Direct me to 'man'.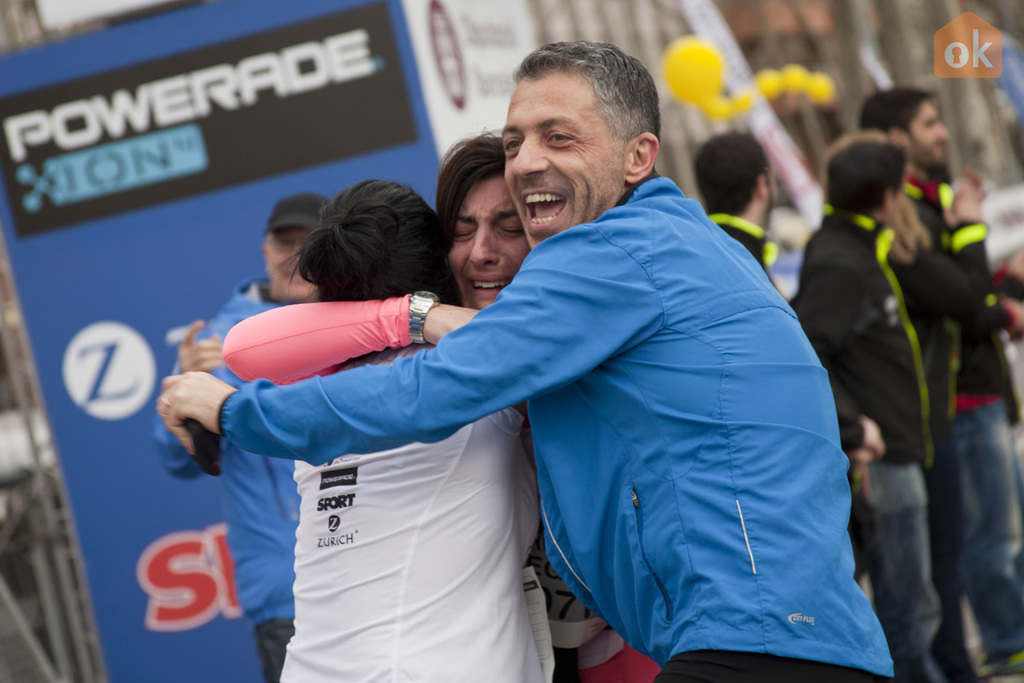
Direction: bbox=[692, 130, 885, 588].
